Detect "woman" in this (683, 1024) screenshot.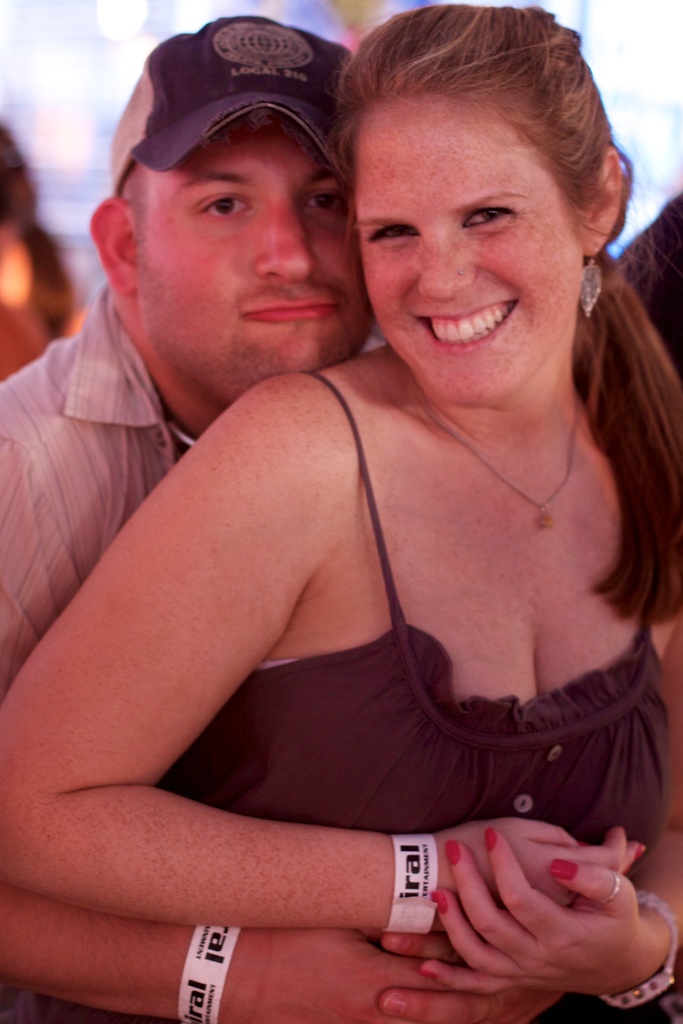
Detection: [94,0,665,1023].
